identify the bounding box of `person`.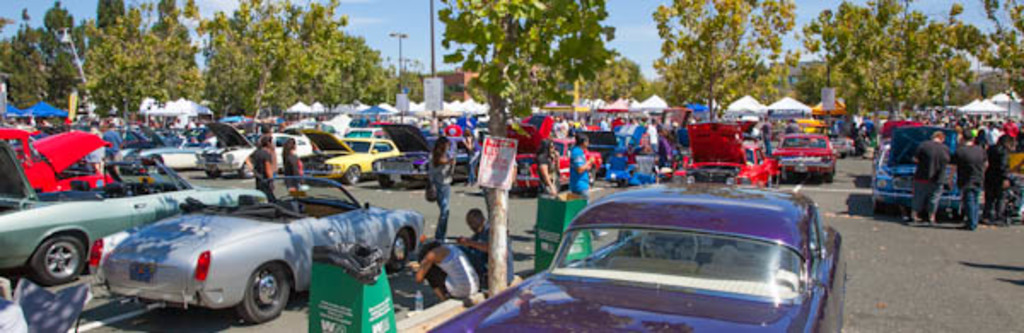
918, 126, 945, 222.
